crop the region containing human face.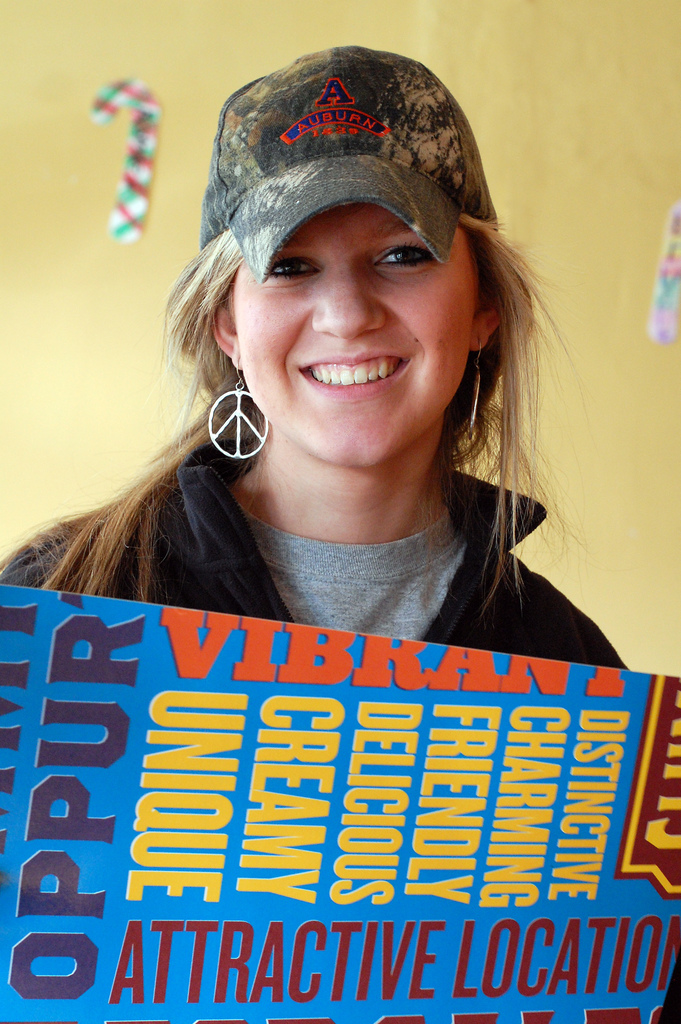
Crop region: 227:204:480:464.
